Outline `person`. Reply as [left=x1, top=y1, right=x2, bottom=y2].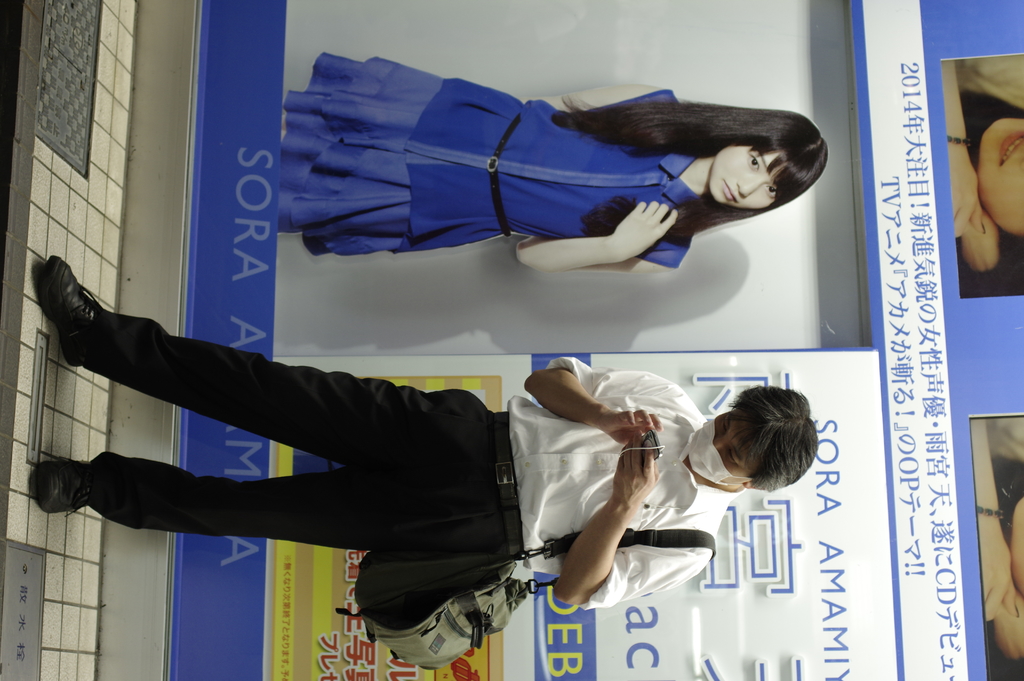
[left=276, top=51, right=825, bottom=275].
